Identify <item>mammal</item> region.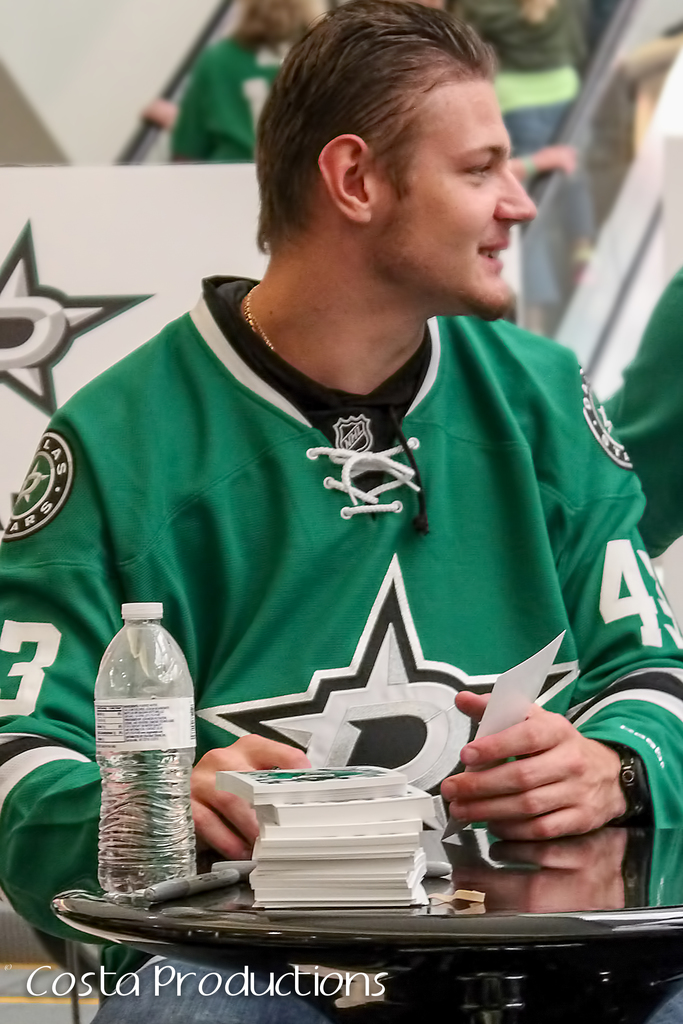
Region: (x1=511, y1=142, x2=572, y2=189).
